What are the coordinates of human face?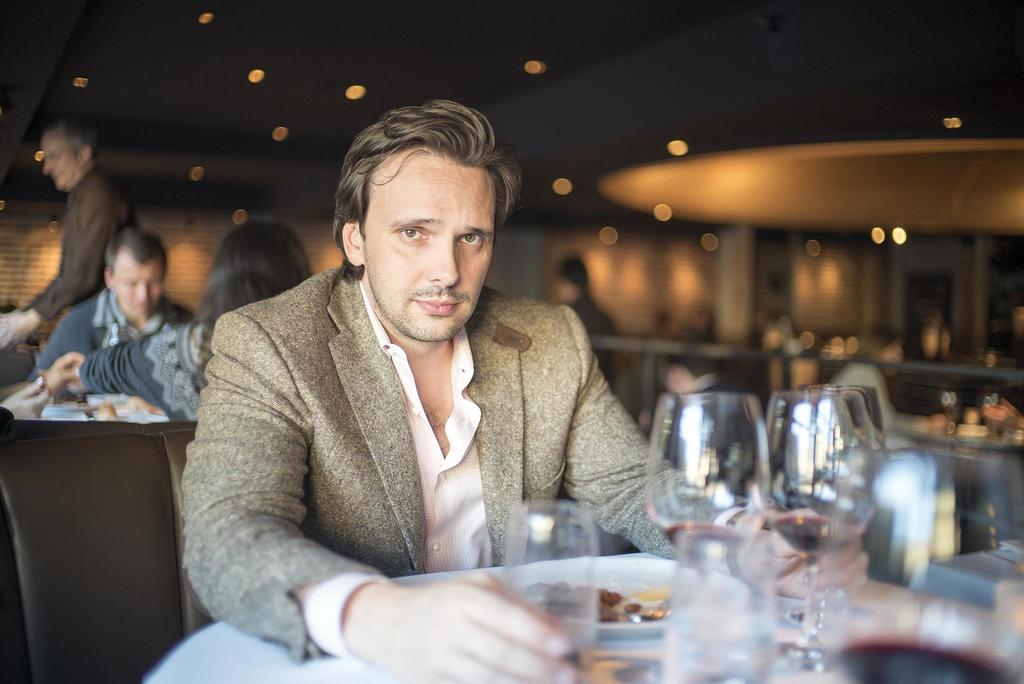
<region>42, 131, 79, 189</region>.
